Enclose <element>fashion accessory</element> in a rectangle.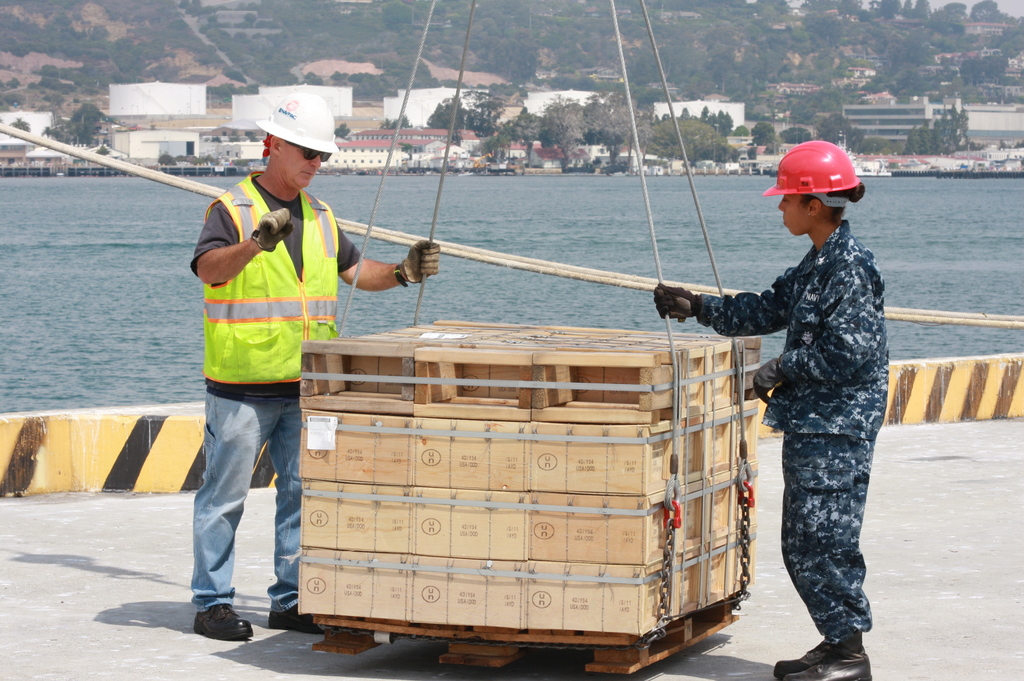
Rect(651, 282, 700, 323).
